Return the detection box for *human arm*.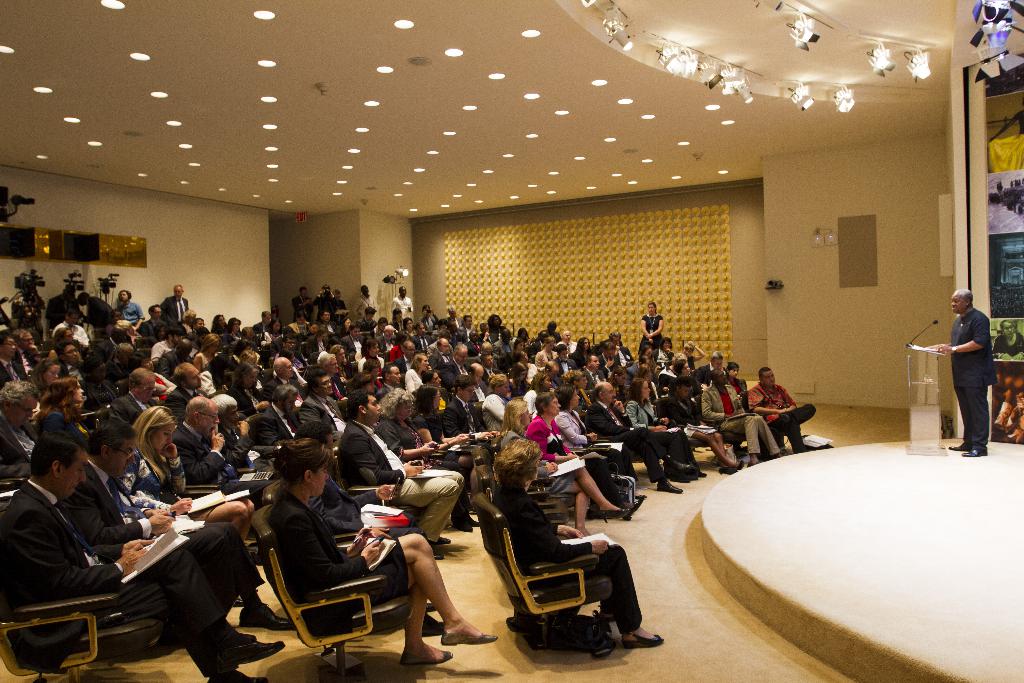
Rect(659, 418, 666, 425).
